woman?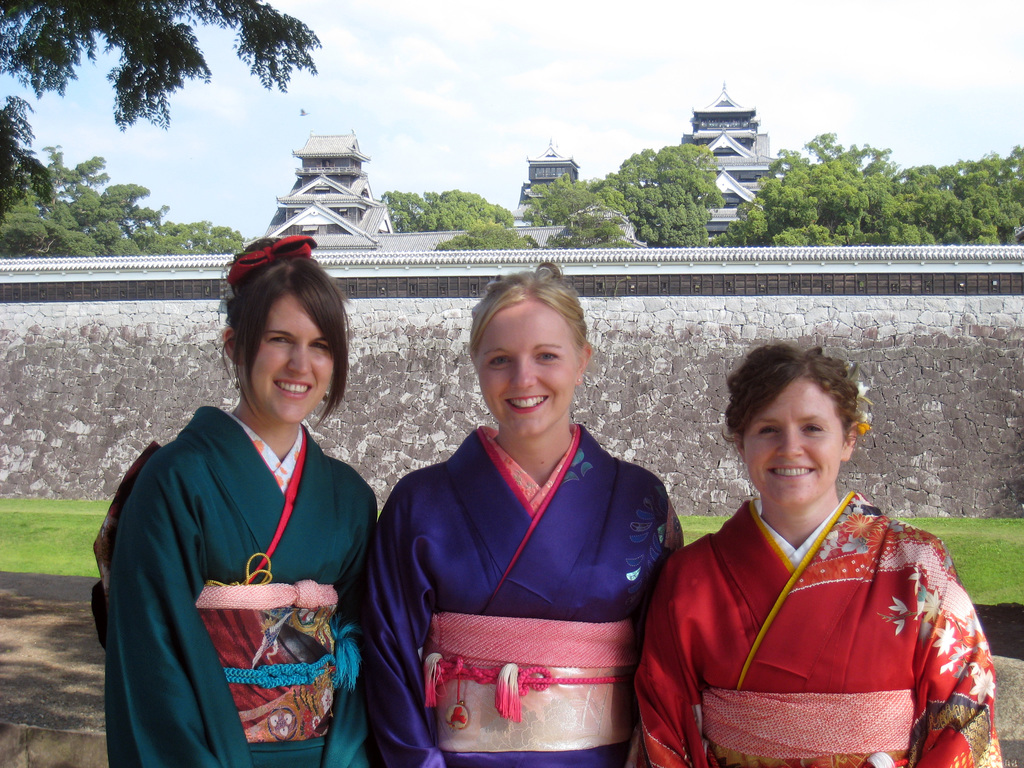
364:266:680:767
